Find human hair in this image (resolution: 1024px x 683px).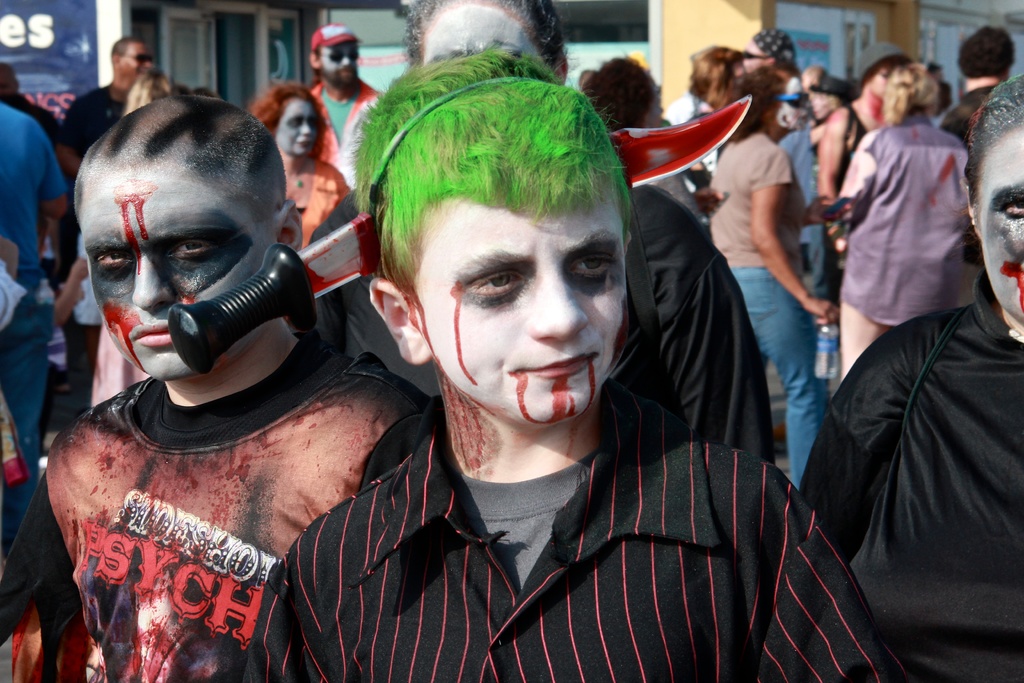
rect(954, 72, 1023, 263).
